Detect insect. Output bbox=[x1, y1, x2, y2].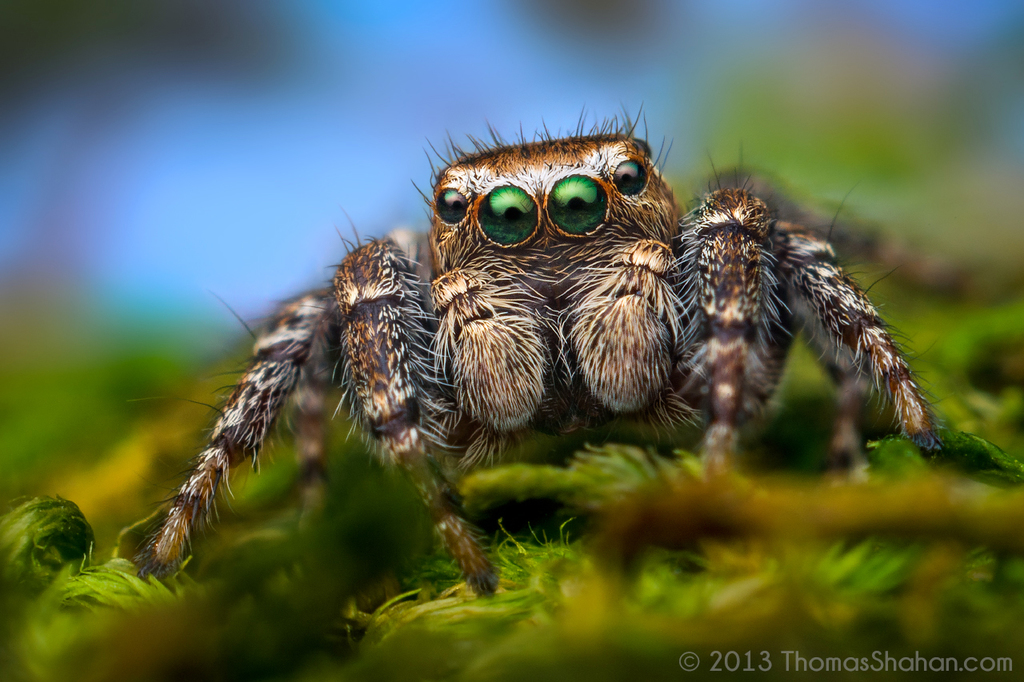
bbox=[125, 102, 958, 596].
